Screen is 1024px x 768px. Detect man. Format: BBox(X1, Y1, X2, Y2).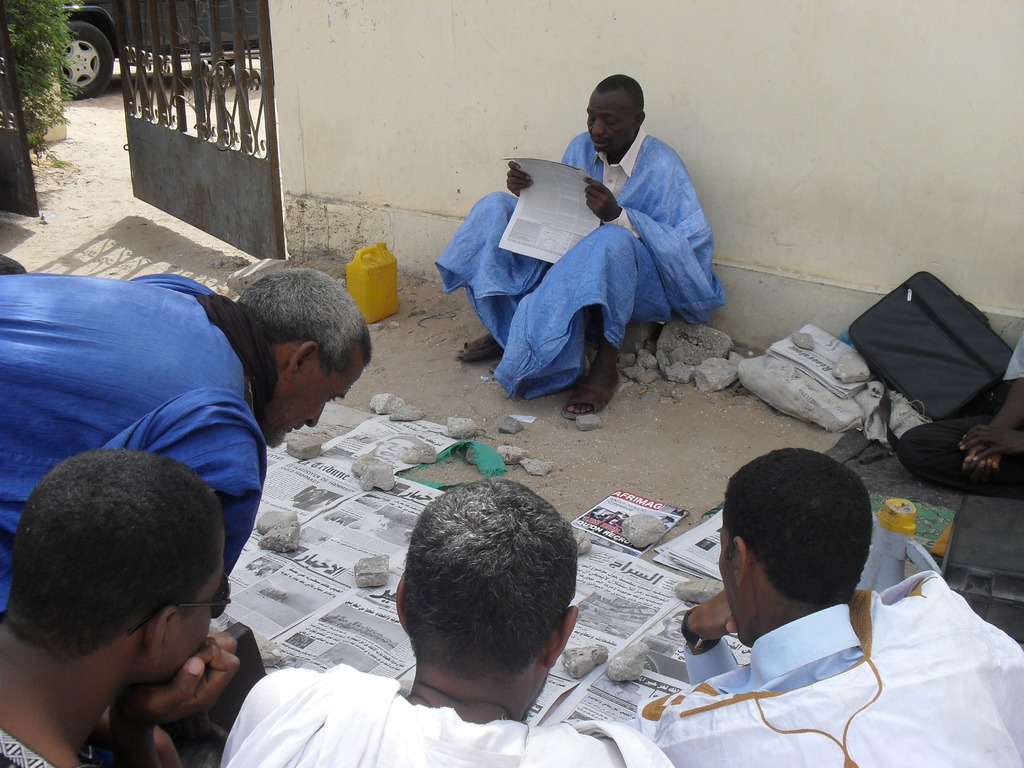
BBox(432, 72, 727, 420).
